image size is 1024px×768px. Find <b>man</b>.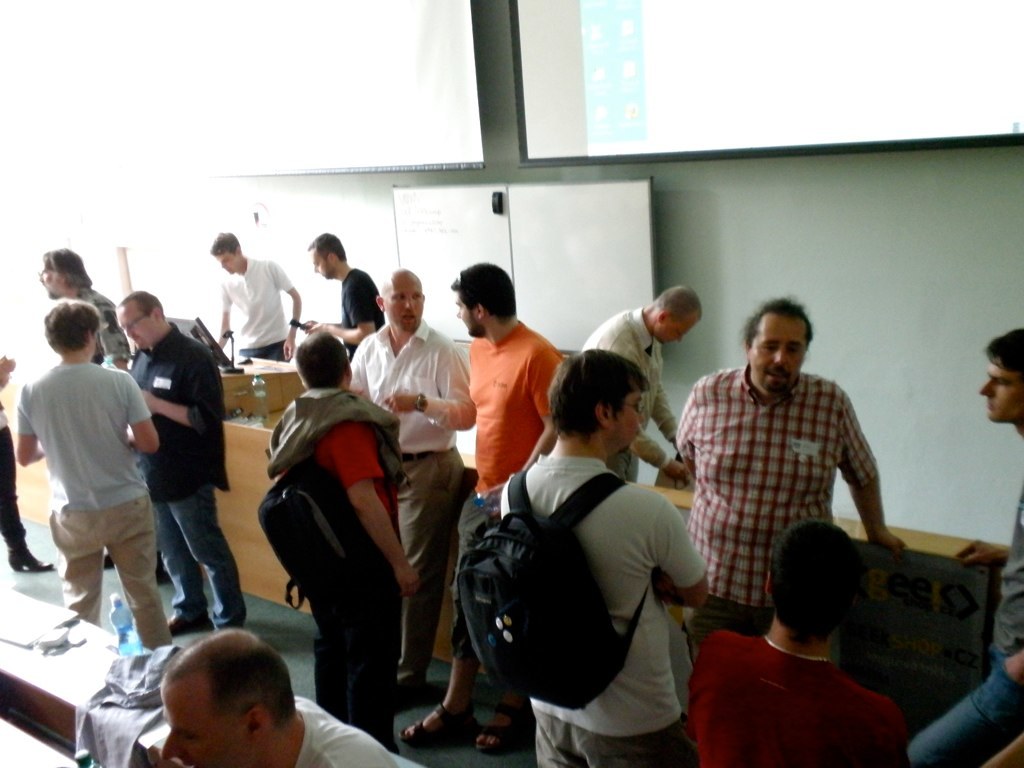
<region>156, 629, 398, 767</region>.
